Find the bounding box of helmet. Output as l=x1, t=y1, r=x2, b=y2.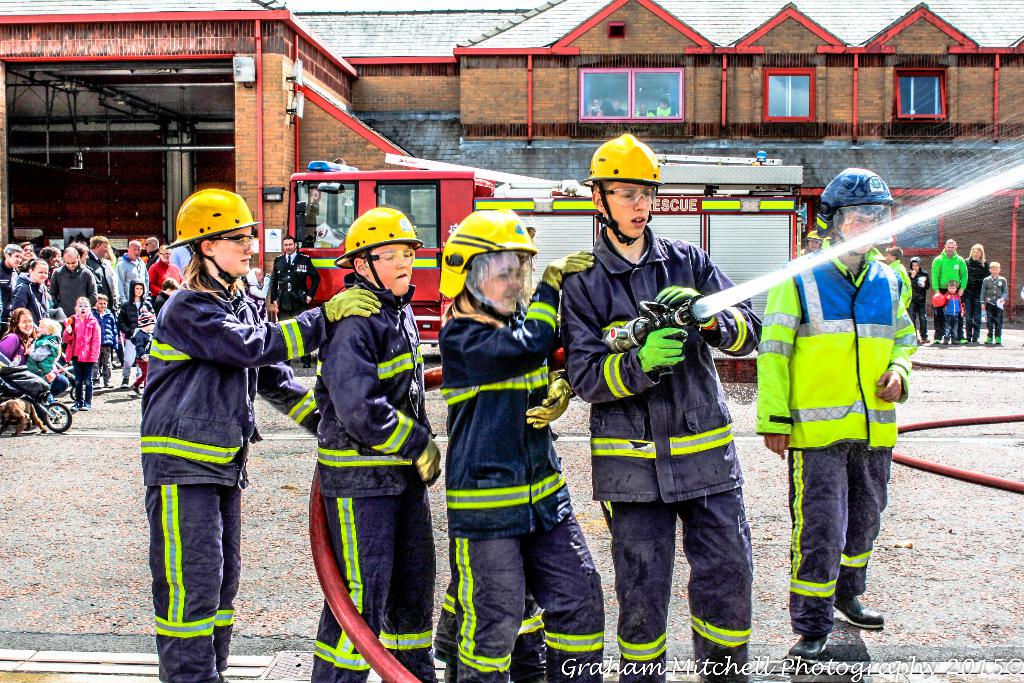
l=337, t=205, r=422, b=298.
